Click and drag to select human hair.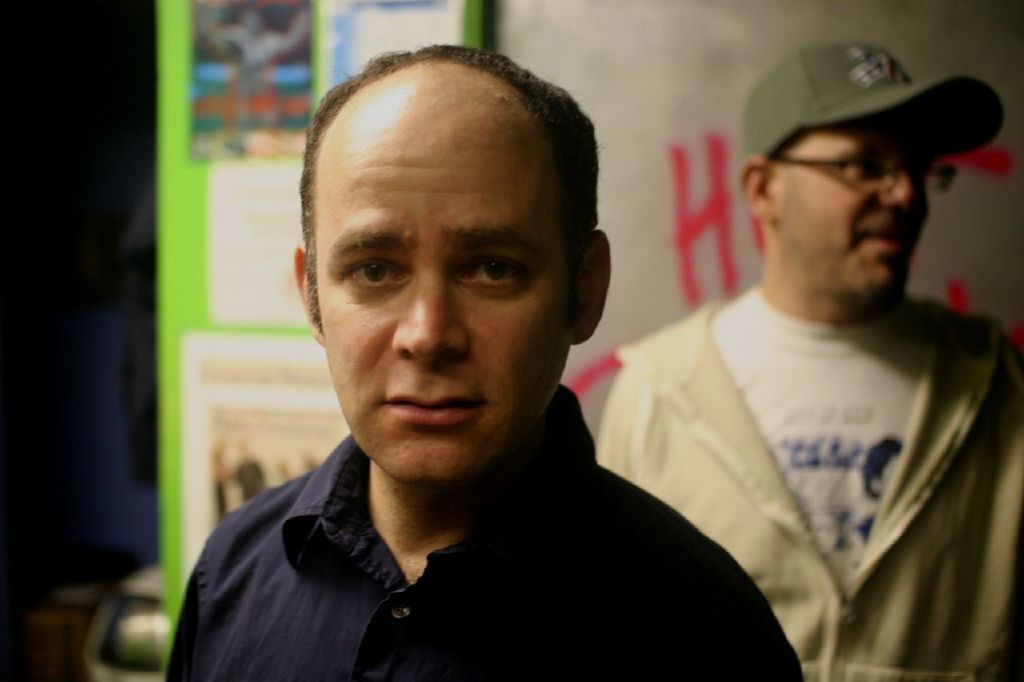
Selection: x1=766, y1=128, x2=813, y2=172.
